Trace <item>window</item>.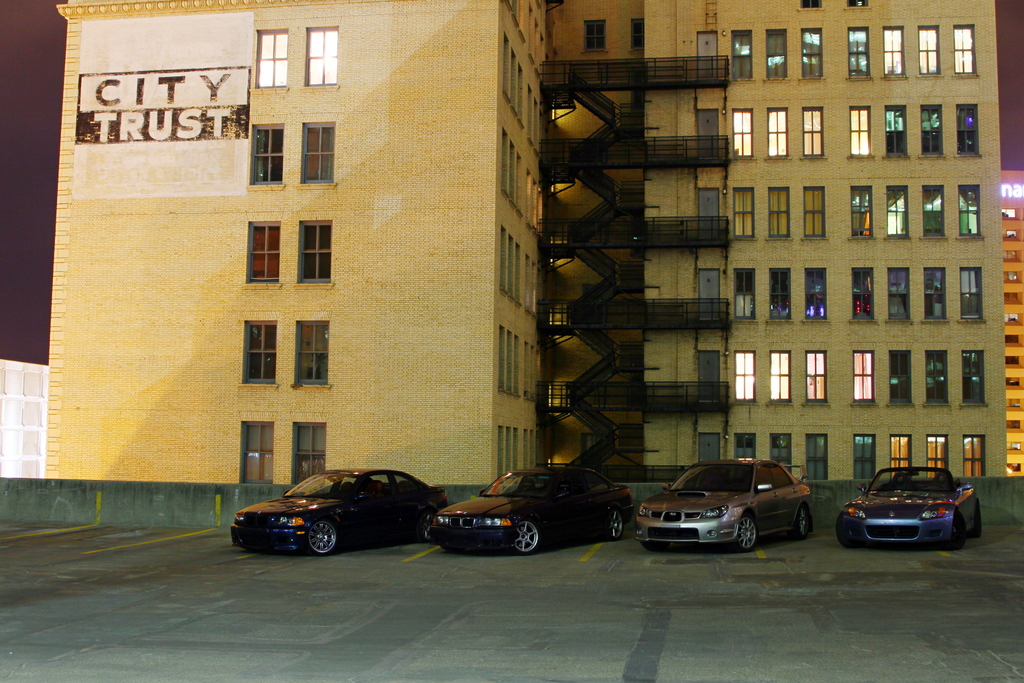
Traced to <region>951, 27, 971, 73</region>.
